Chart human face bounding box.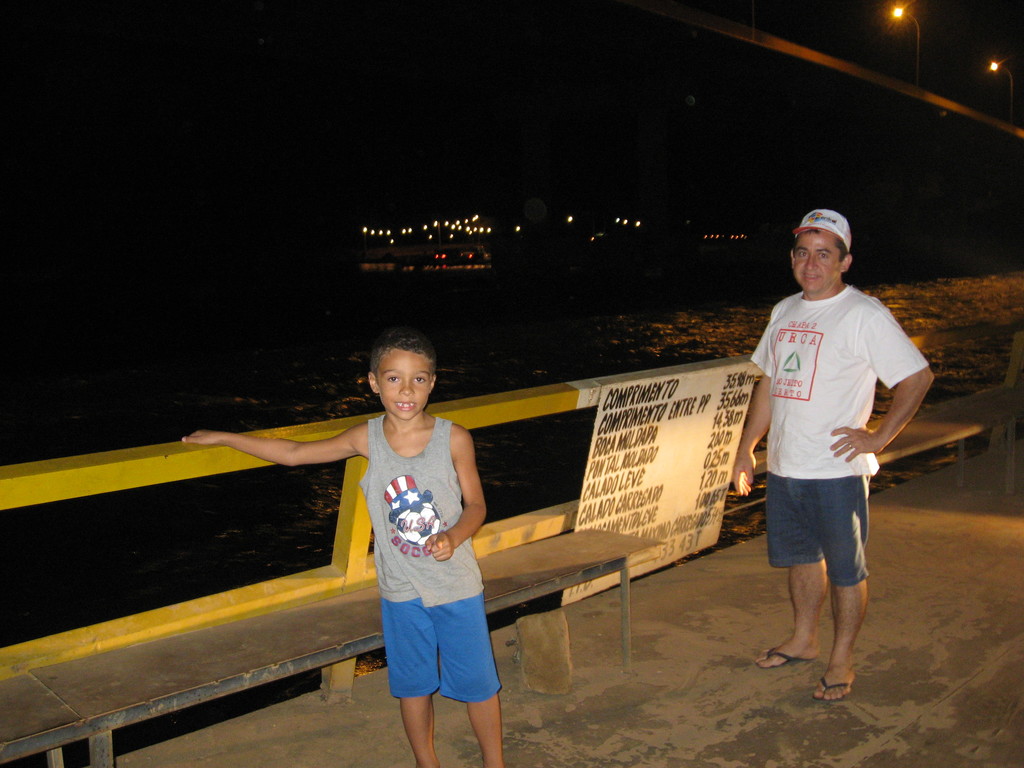
Charted: x1=376, y1=346, x2=431, y2=419.
